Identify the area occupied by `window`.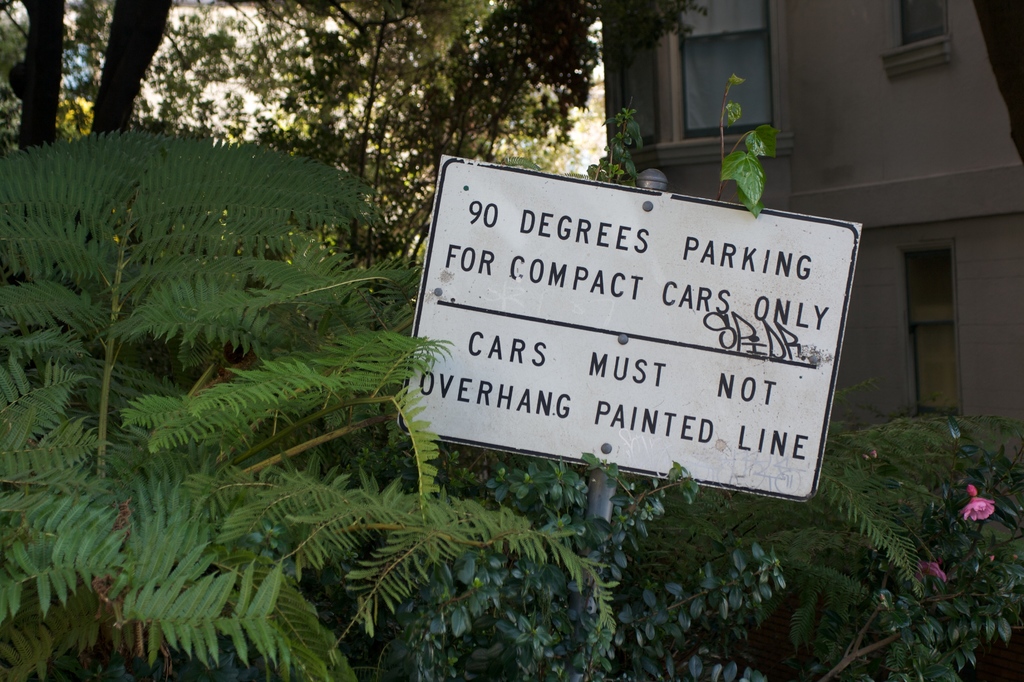
Area: [892,232,964,427].
